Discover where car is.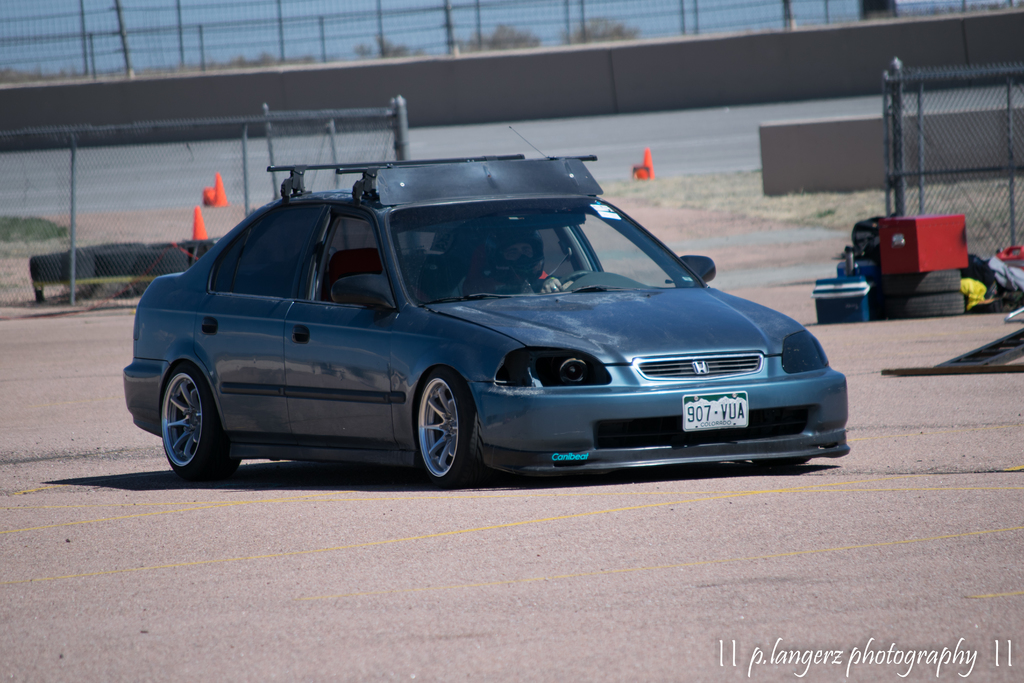
Discovered at bbox=(129, 169, 840, 488).
